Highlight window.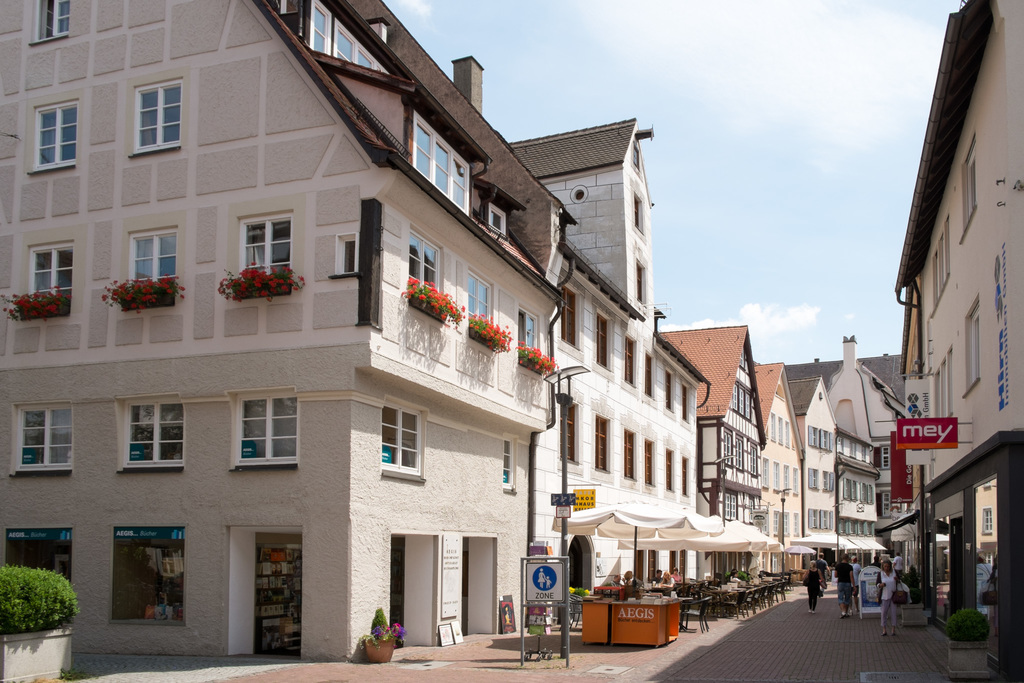
Highlighted region: [557,400,583,464].
